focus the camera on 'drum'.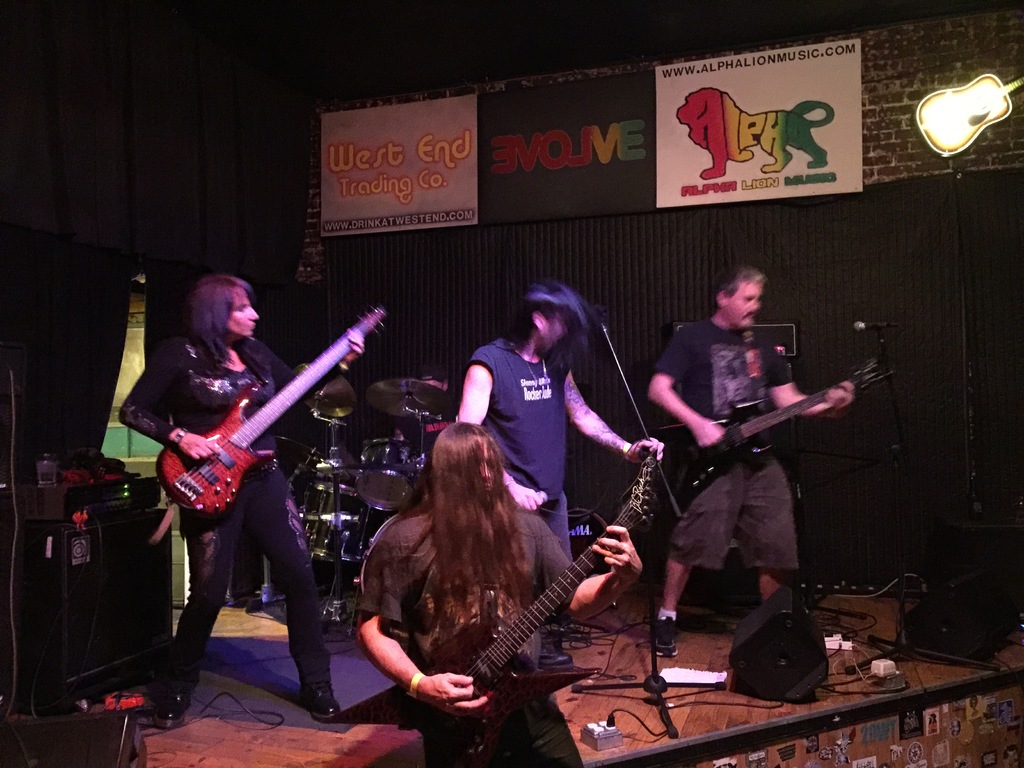
Focus region: select_region(357, 512, 401, 596).
